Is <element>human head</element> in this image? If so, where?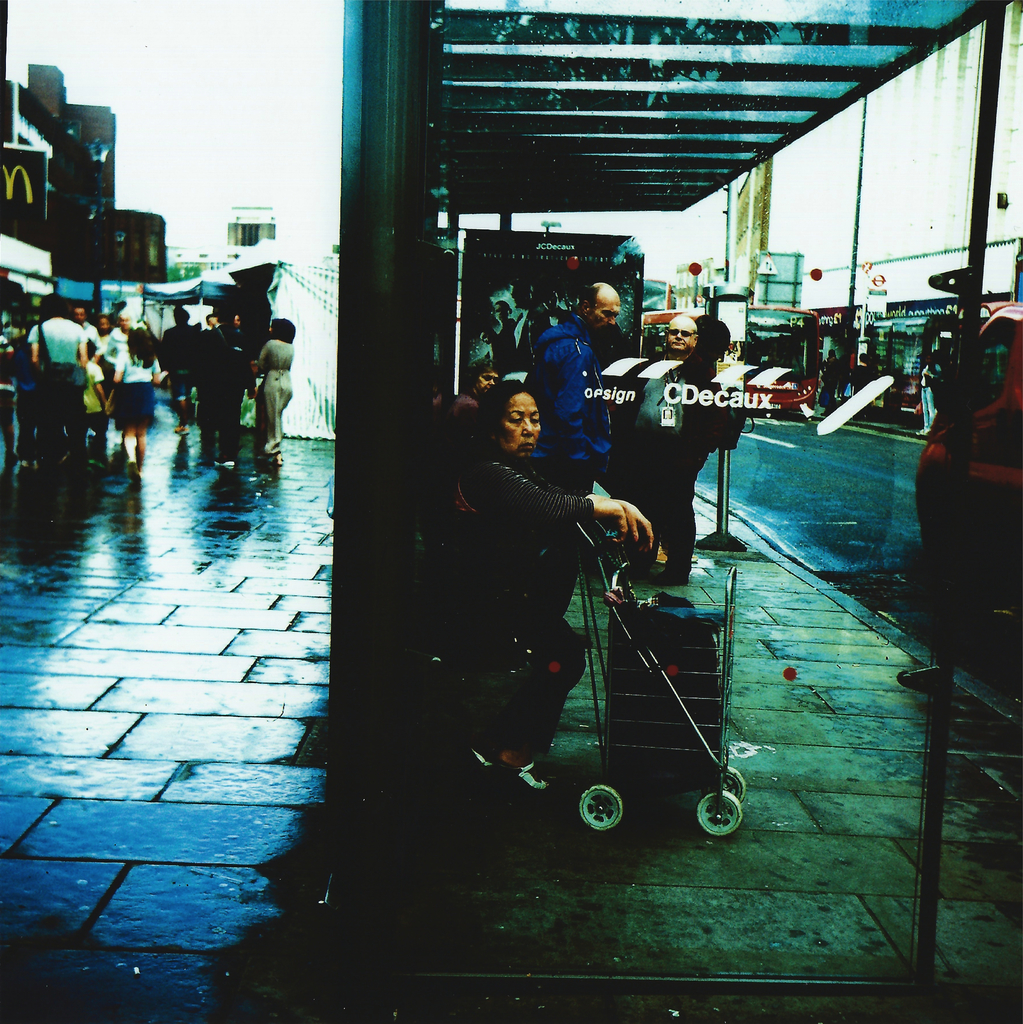
Yes, at l=464, t=370, r=557, b=473.
